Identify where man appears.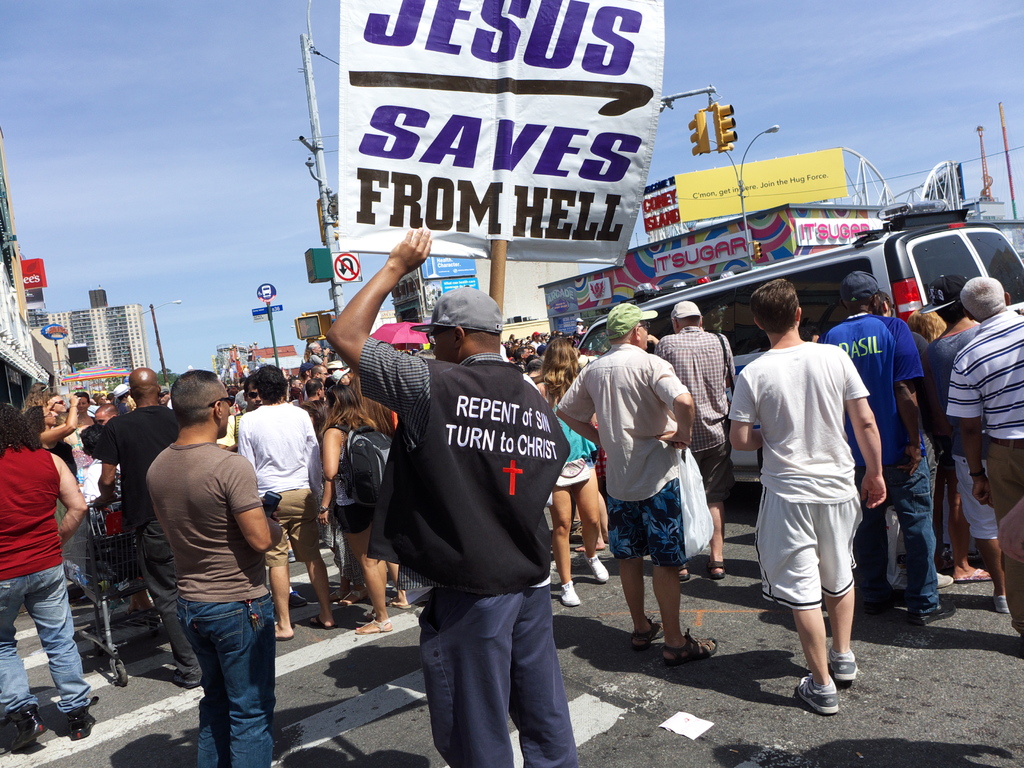
Appears at {"left": 306, "top": 363, "right": 330, "bottom": 399}.
